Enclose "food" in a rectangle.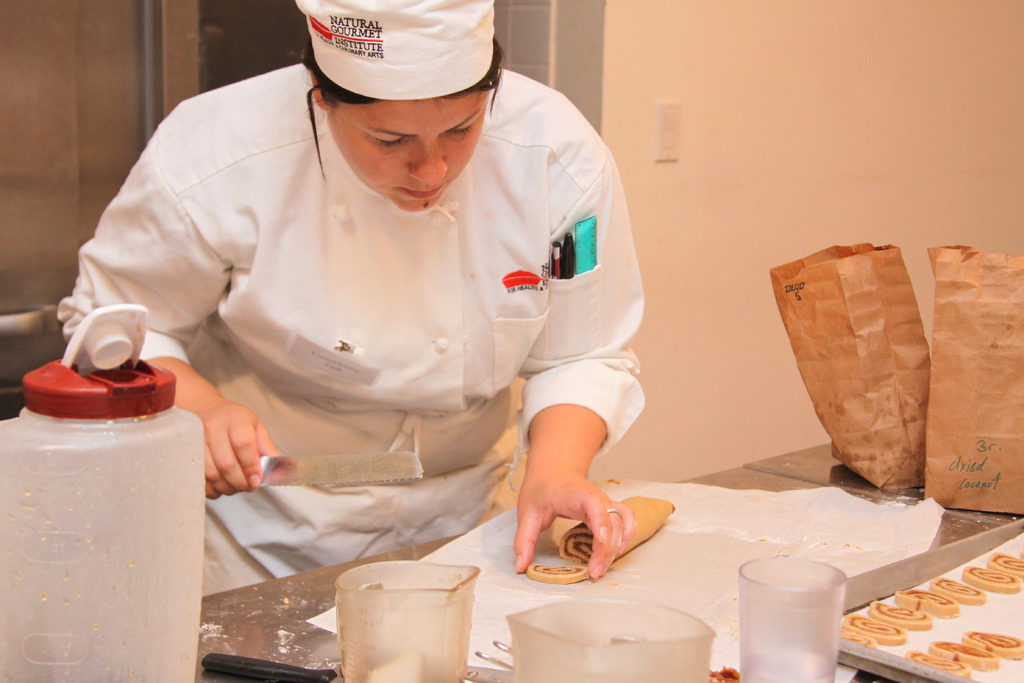
x1=960, y1=564, x2=1023, y2=592.
